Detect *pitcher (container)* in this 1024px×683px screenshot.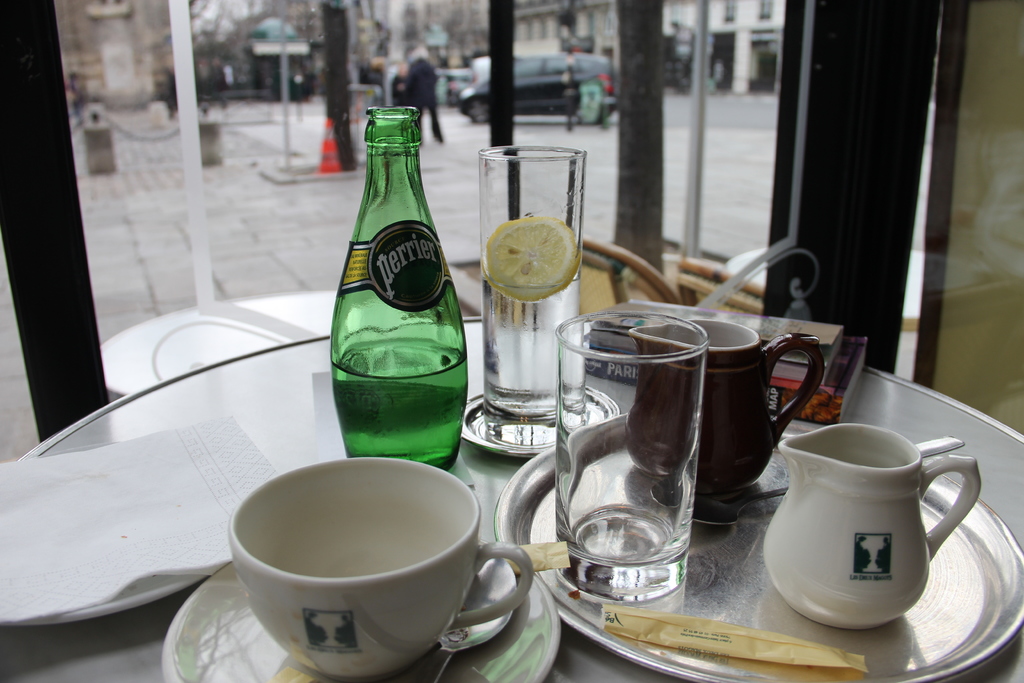
Detection: x1=762 y1=425 x2=979 y2=628.
